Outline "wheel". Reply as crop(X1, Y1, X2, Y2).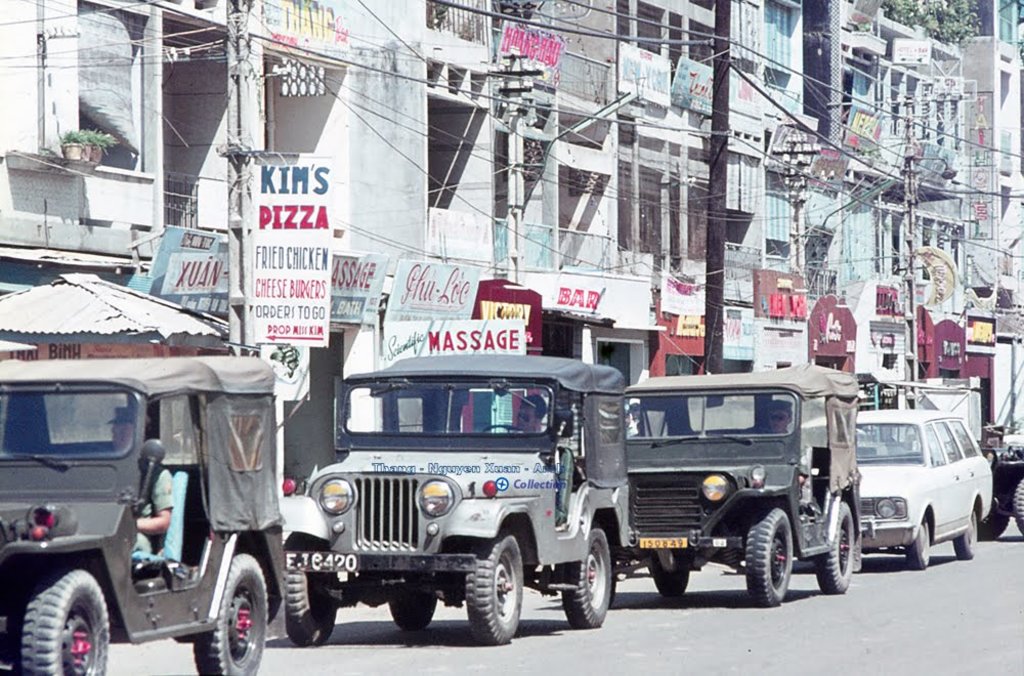
crop(562, 535, 614, 625).
